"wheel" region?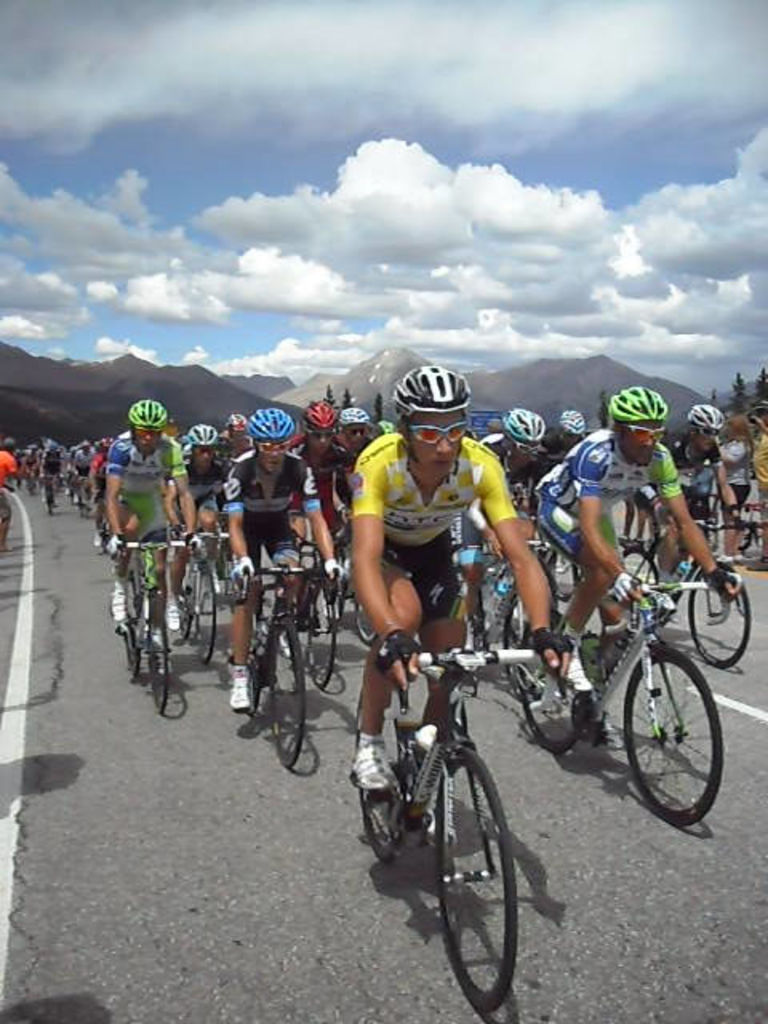
Rect(355, 675, 405, 858)
